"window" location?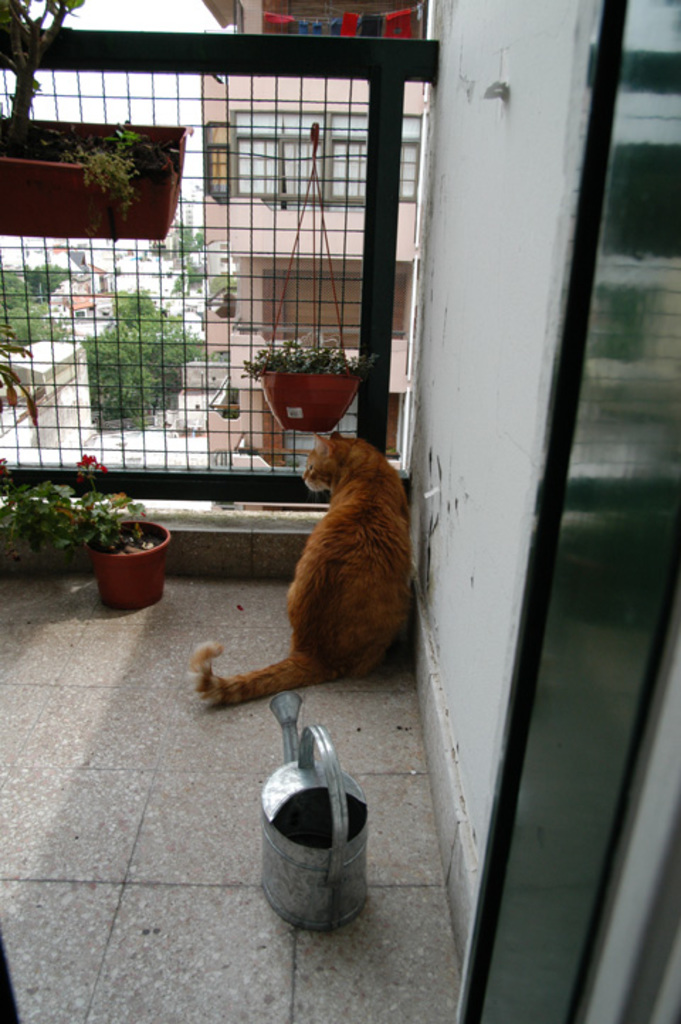
231, 109, 423, 203
